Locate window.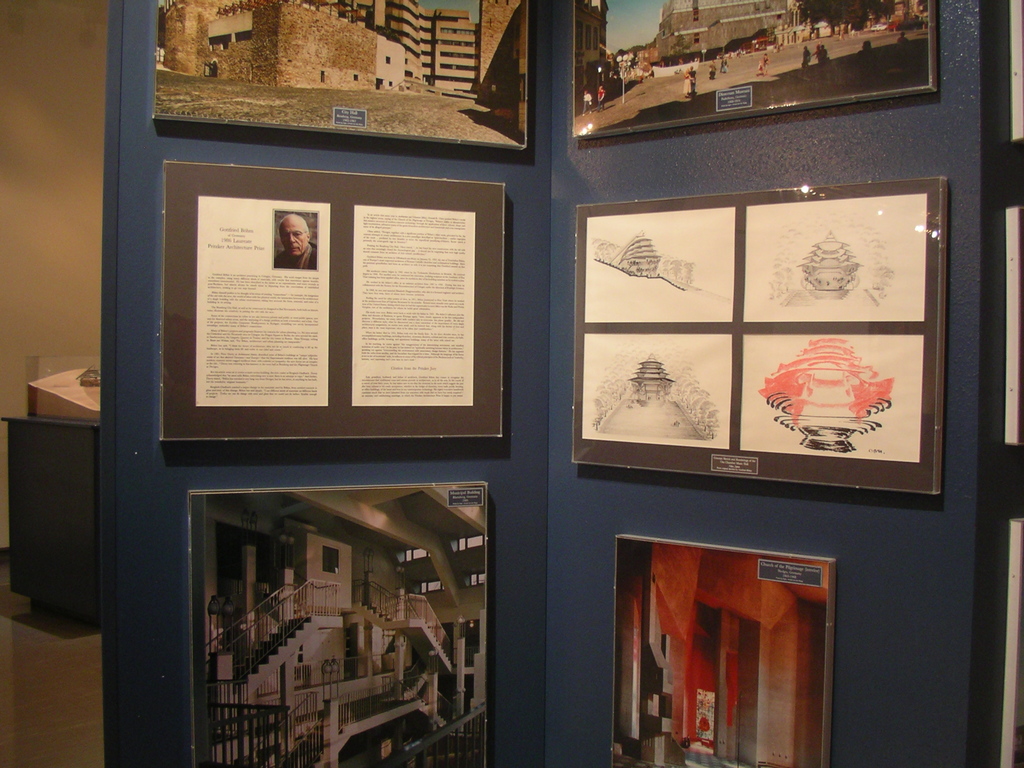
Bounding box: 353, 74, 361, 81.
